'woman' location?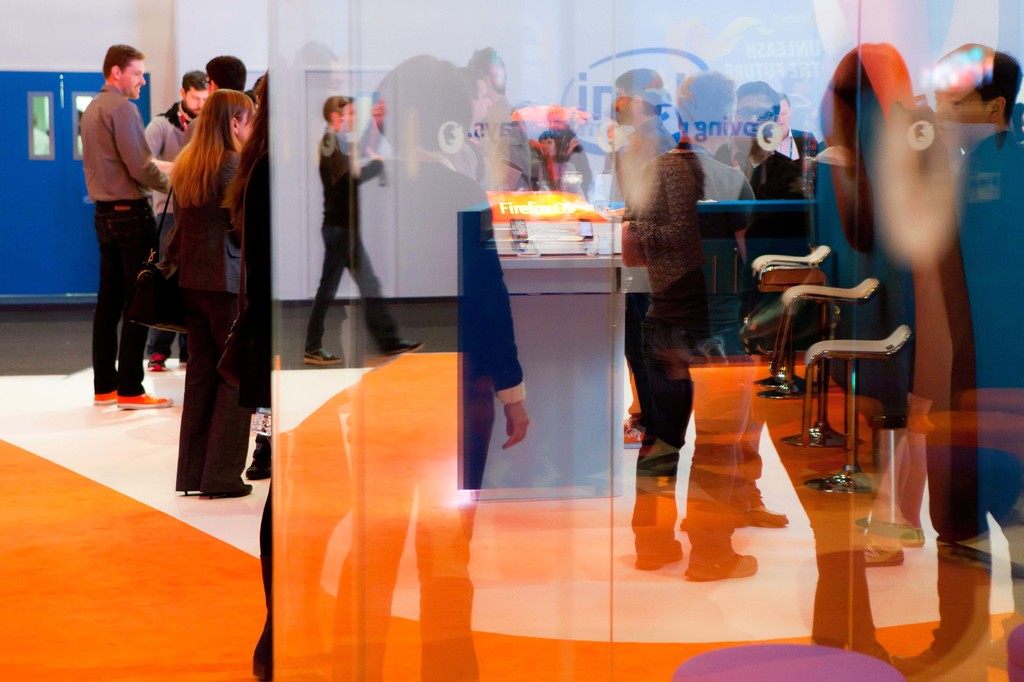
bbox=[157, 88, 253, 498]
